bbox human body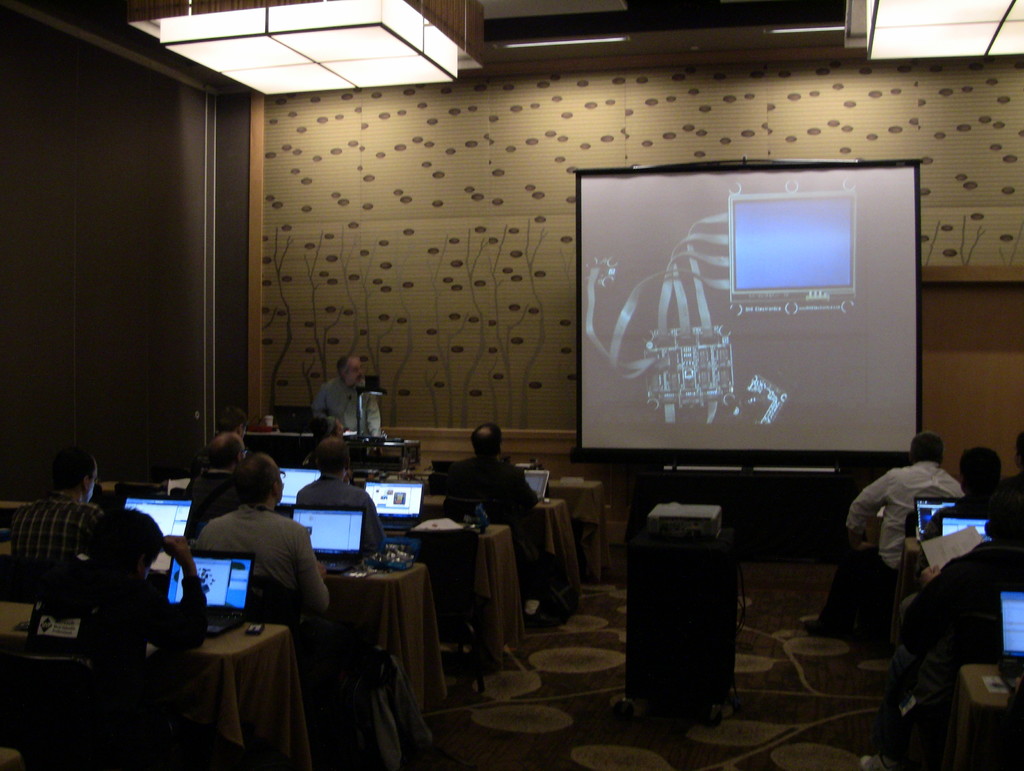
{"left": 31, "top": 504, "right": 211, "bottom": 770}
